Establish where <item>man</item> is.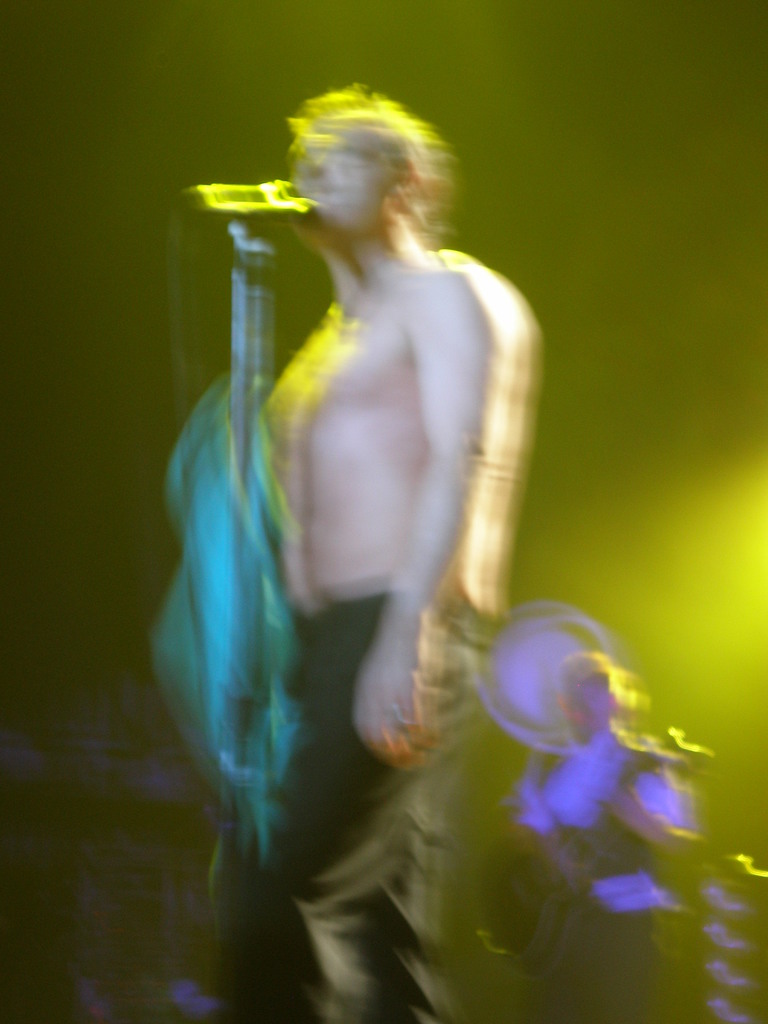
Established at region(205, 76, 537, 1023).
